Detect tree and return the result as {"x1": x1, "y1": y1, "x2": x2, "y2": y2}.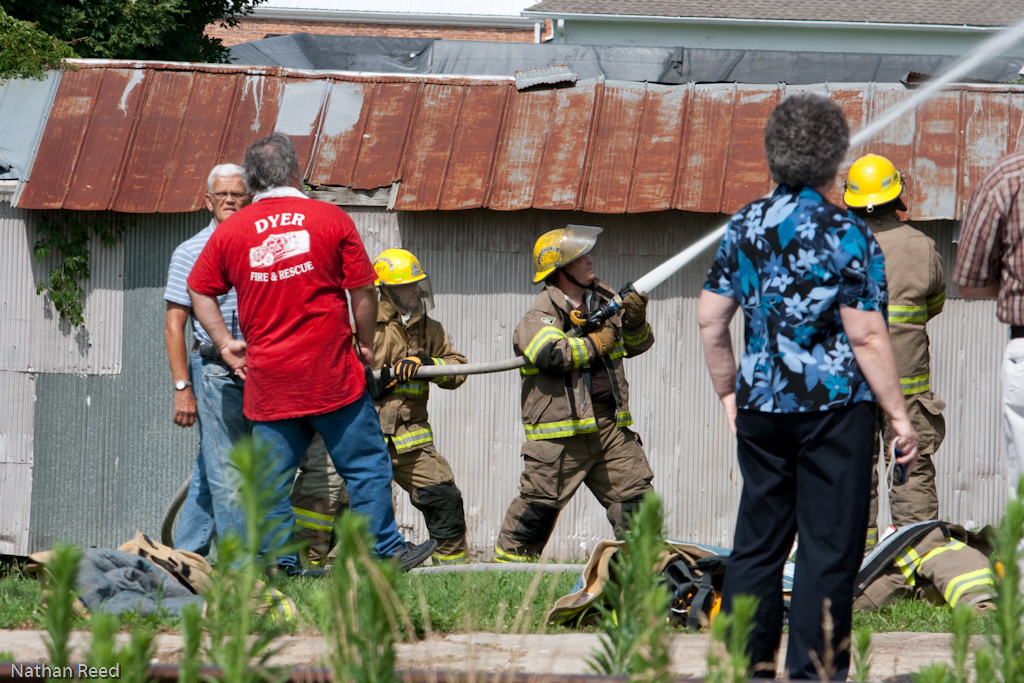
{"x1": 0, "y1": 0, "x2": 277, "y2": 84}.
